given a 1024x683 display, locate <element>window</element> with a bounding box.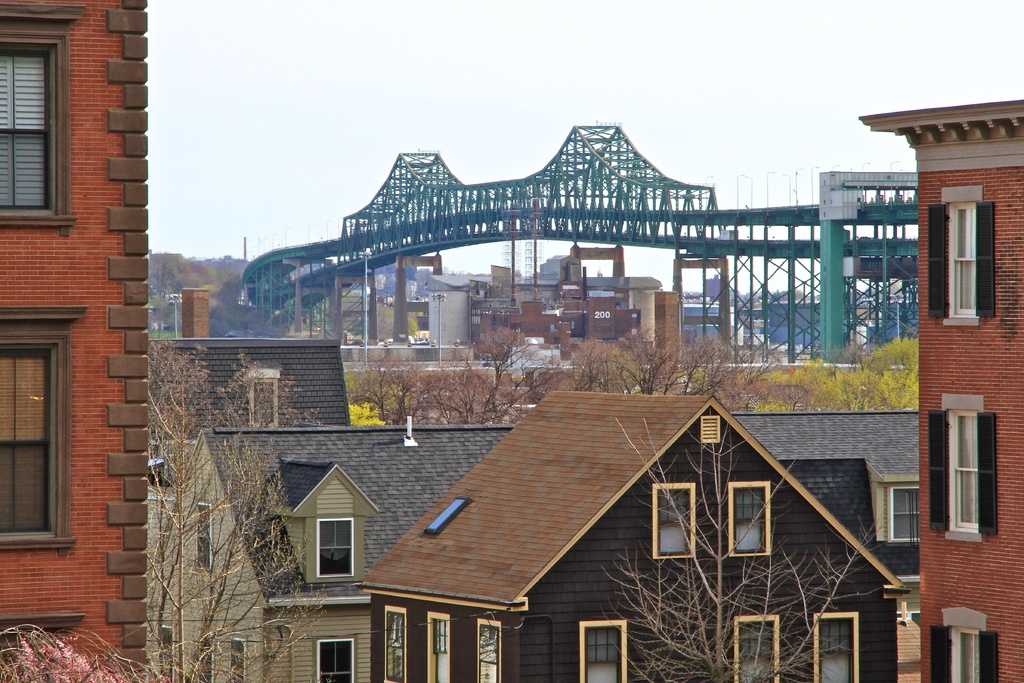
Located: region(806, 608, 854, 682).
